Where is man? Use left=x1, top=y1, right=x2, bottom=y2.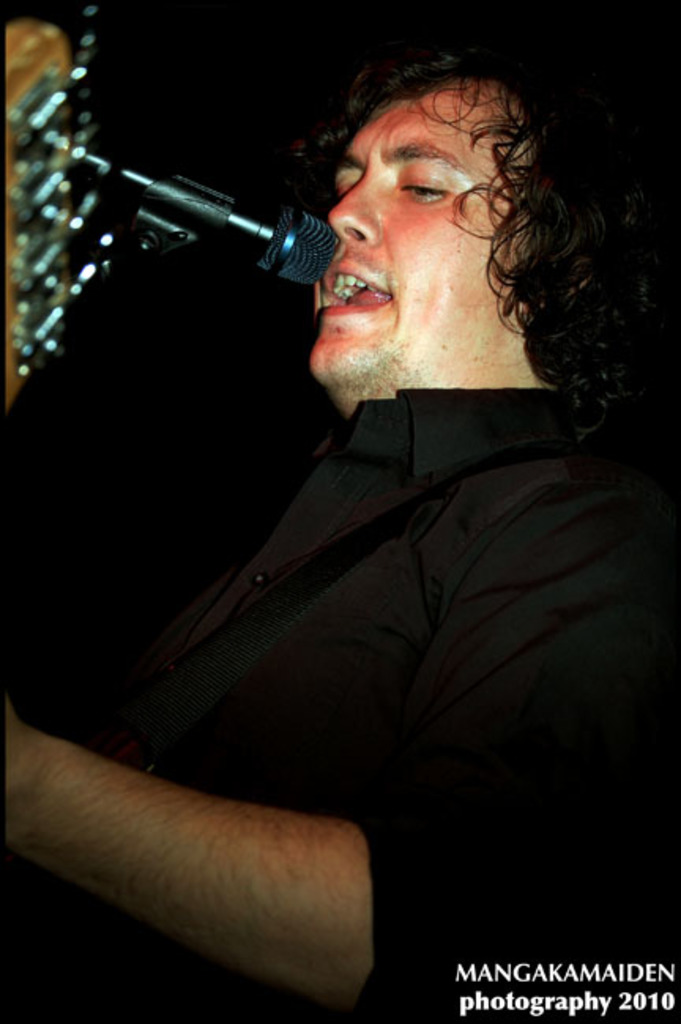
left=32, top=46, right=680, bottom=933.
